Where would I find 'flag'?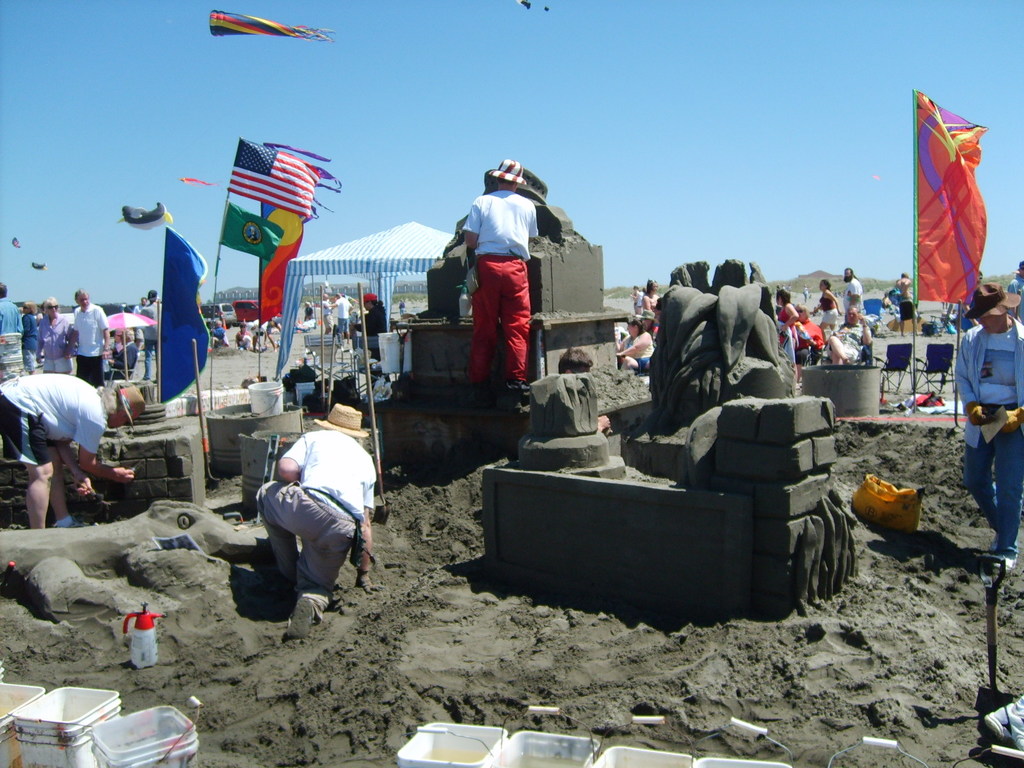
At Rect(911, 85, 989, 314).
